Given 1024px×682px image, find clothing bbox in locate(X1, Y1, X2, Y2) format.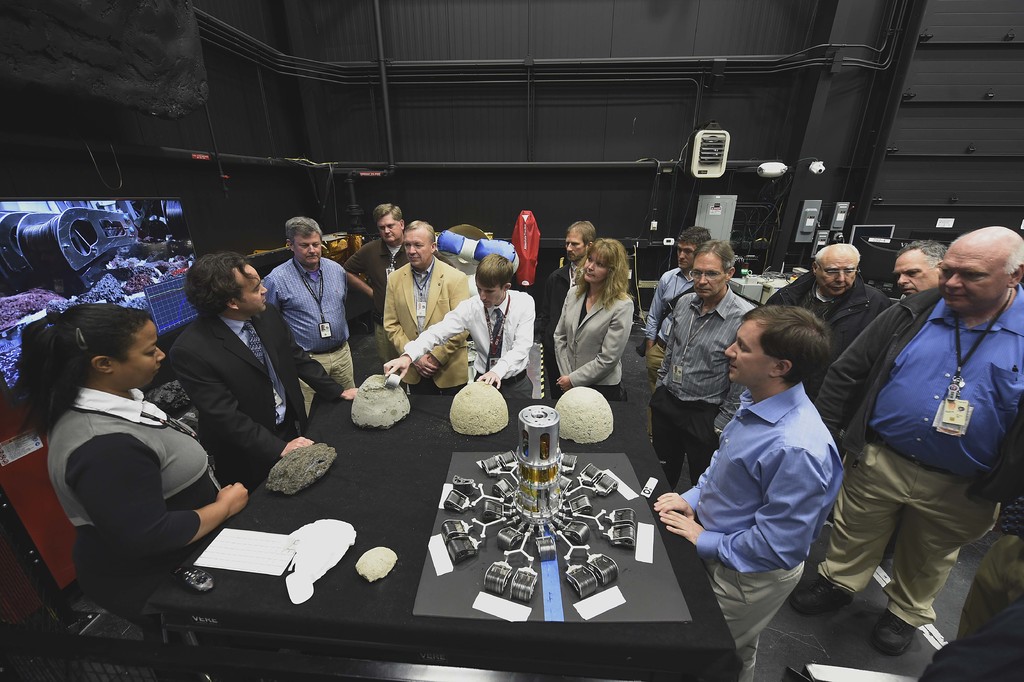
locate(44, 382, 228, 635).
